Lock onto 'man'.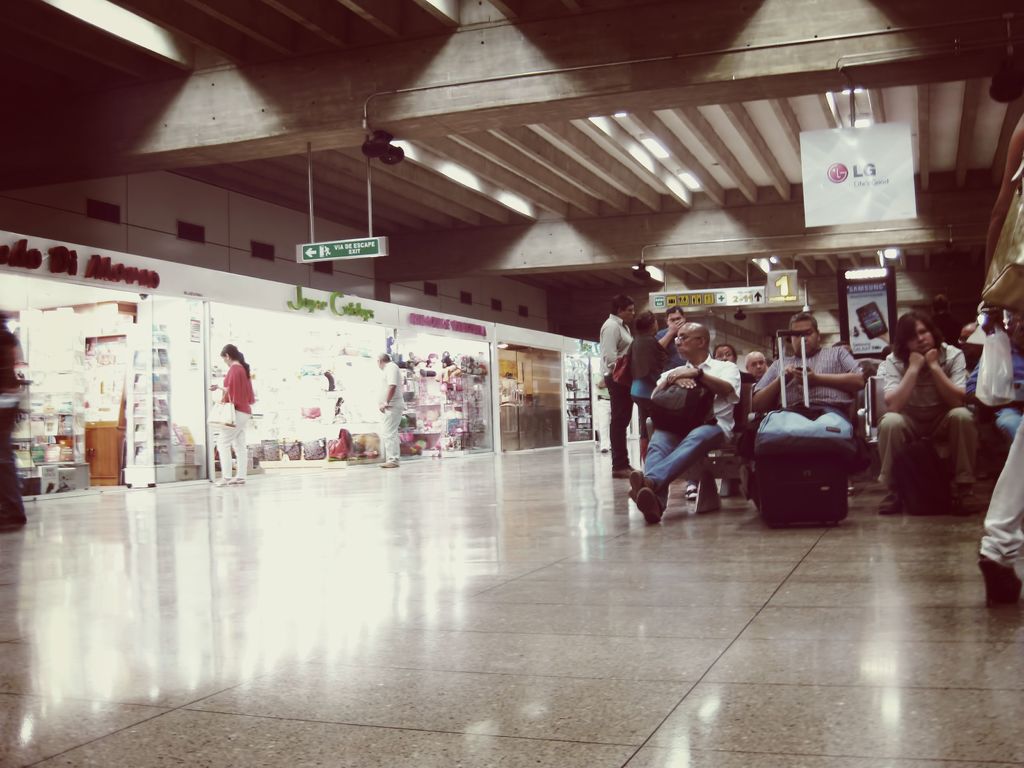
Locked: locate(630, 325, 766, 520).
